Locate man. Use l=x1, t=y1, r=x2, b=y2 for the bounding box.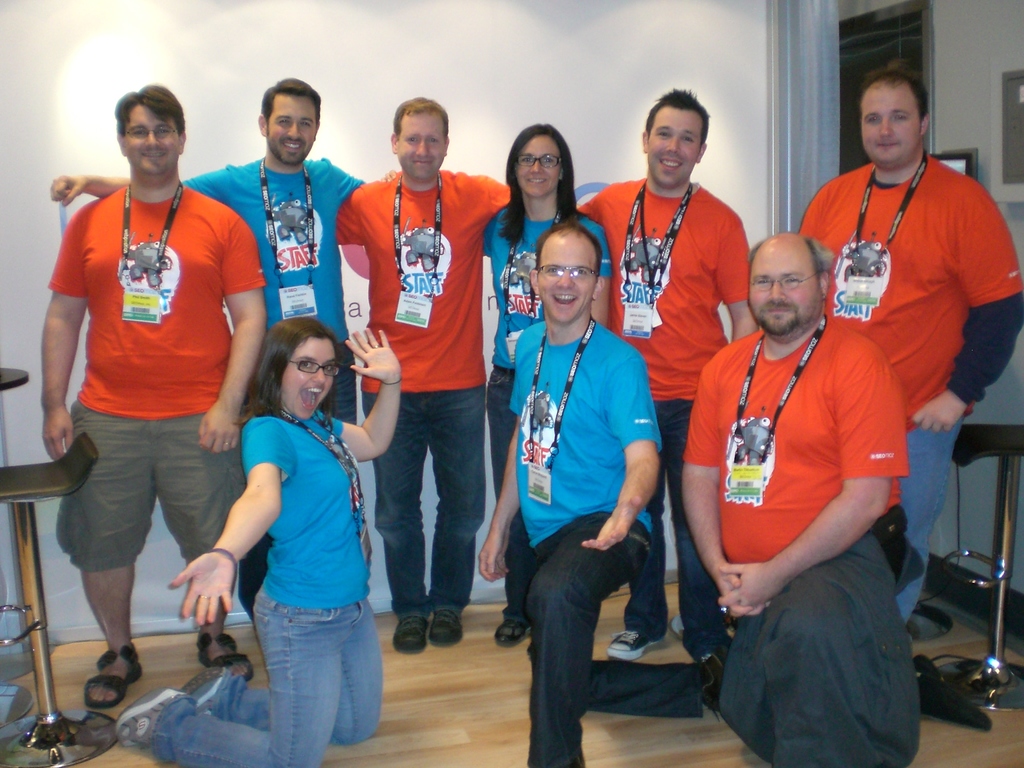
l=477, t=216, r=731, b=767.
